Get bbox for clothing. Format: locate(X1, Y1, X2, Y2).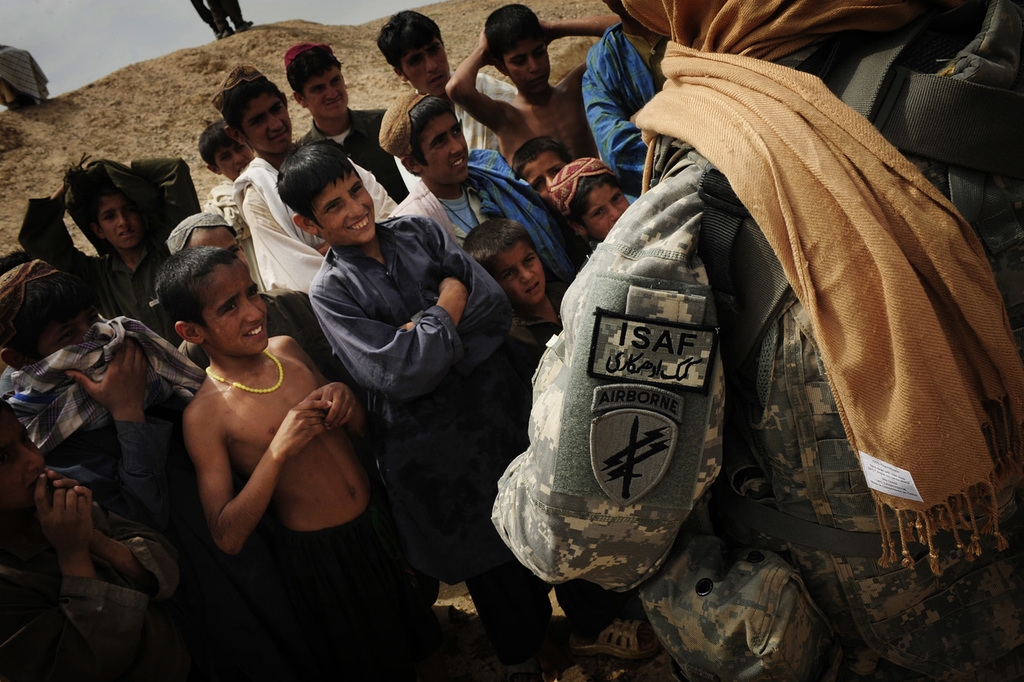
locate(577, 19, 674, 191).
